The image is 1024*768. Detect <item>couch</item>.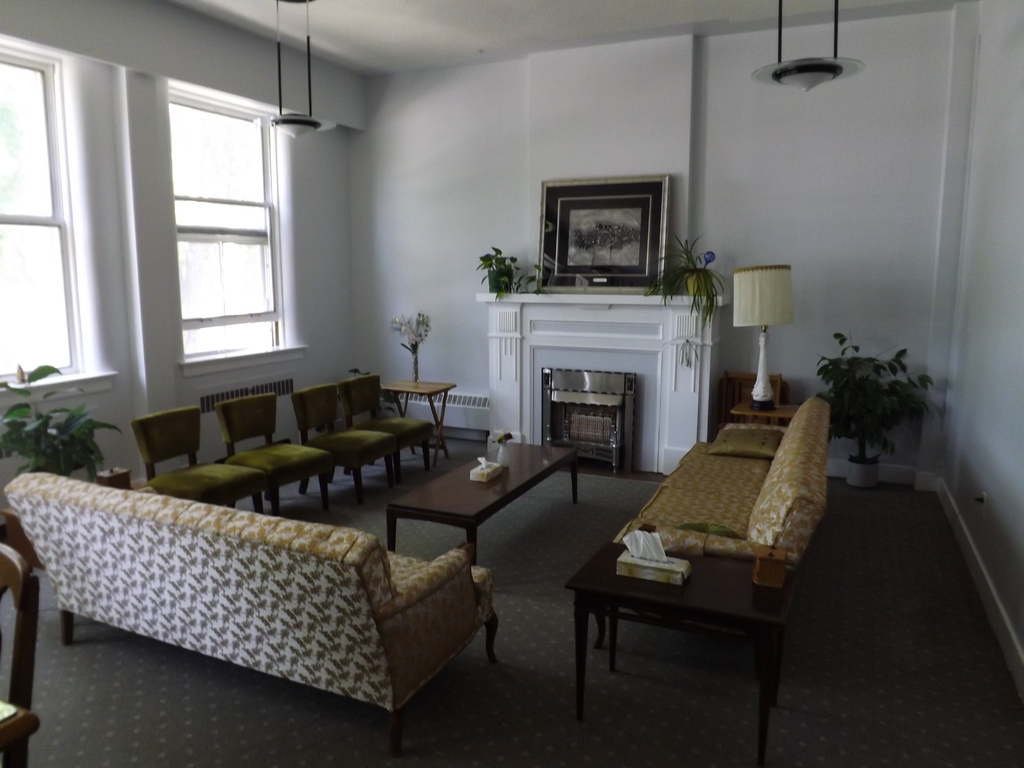
Detection: <bbox>614, 396, 829, 557</bbox>.
